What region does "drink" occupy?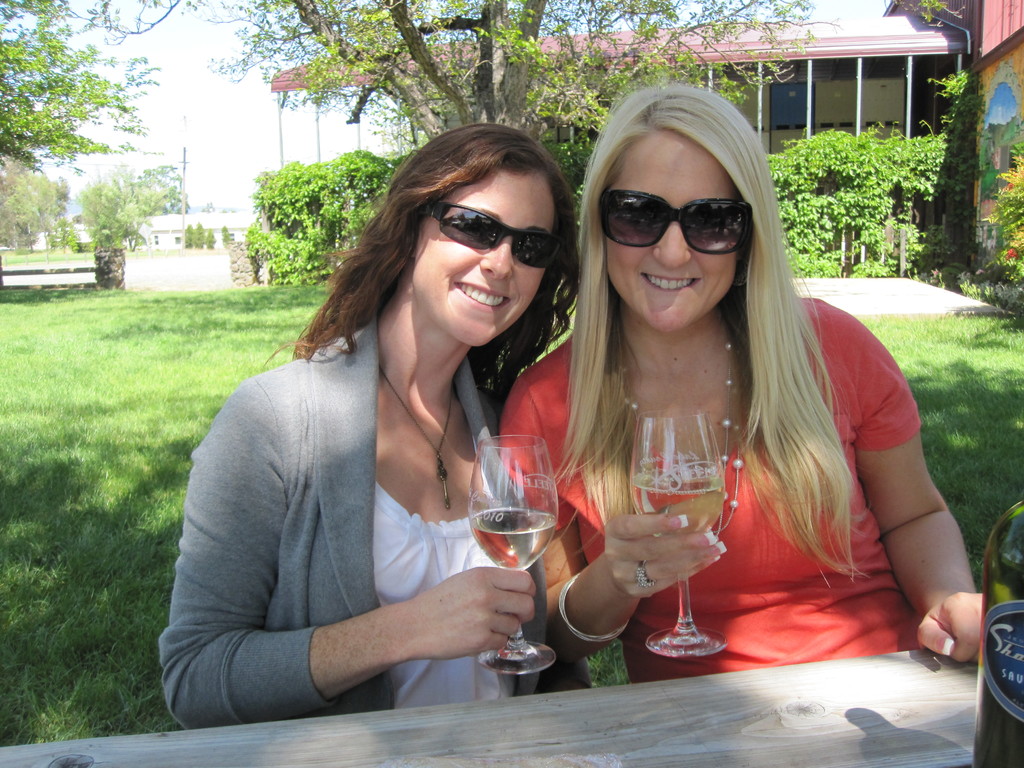
{"left": 628, "top": 470, "right": 726, "bottom": 537}.
